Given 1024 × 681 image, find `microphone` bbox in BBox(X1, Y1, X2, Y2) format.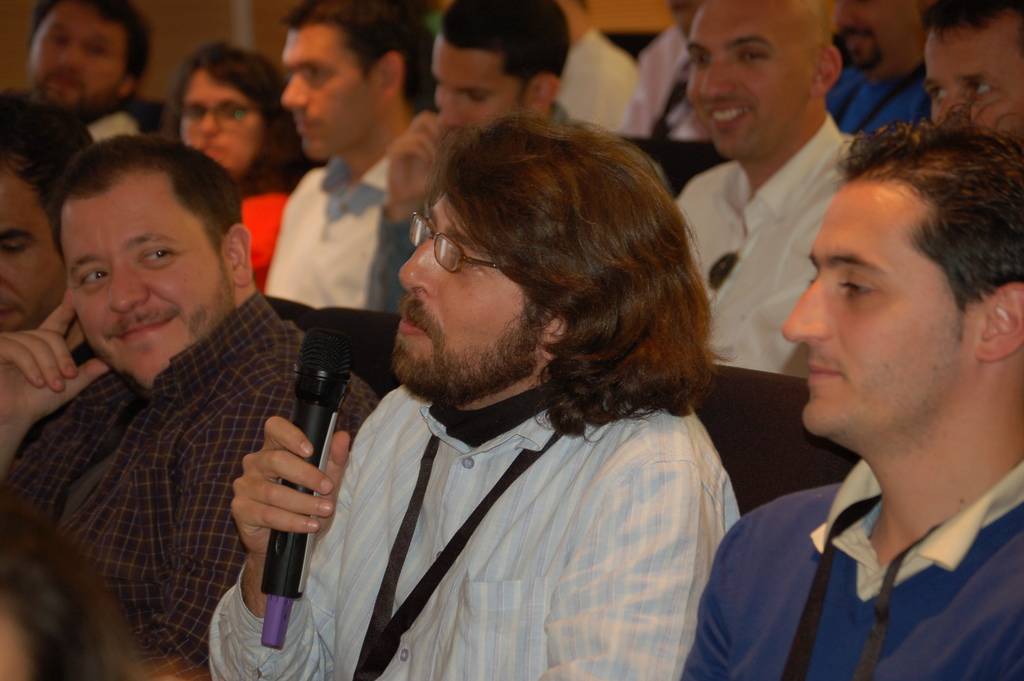
BBox(257, 324, 353, 651).
